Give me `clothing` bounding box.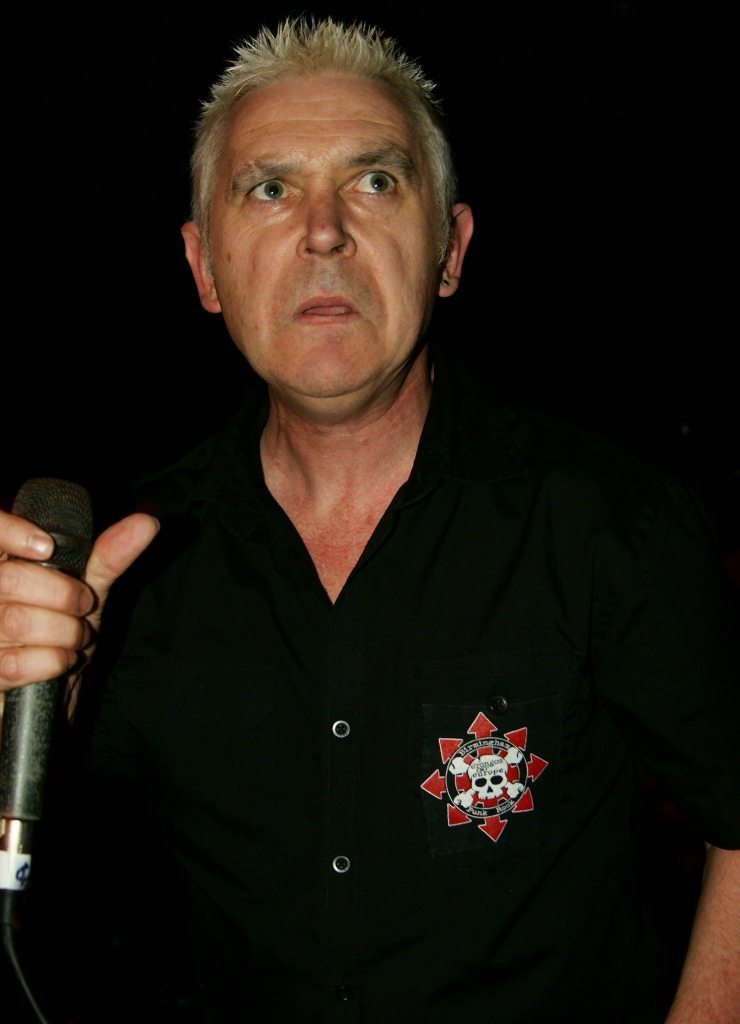
[51,260,664,1006].
